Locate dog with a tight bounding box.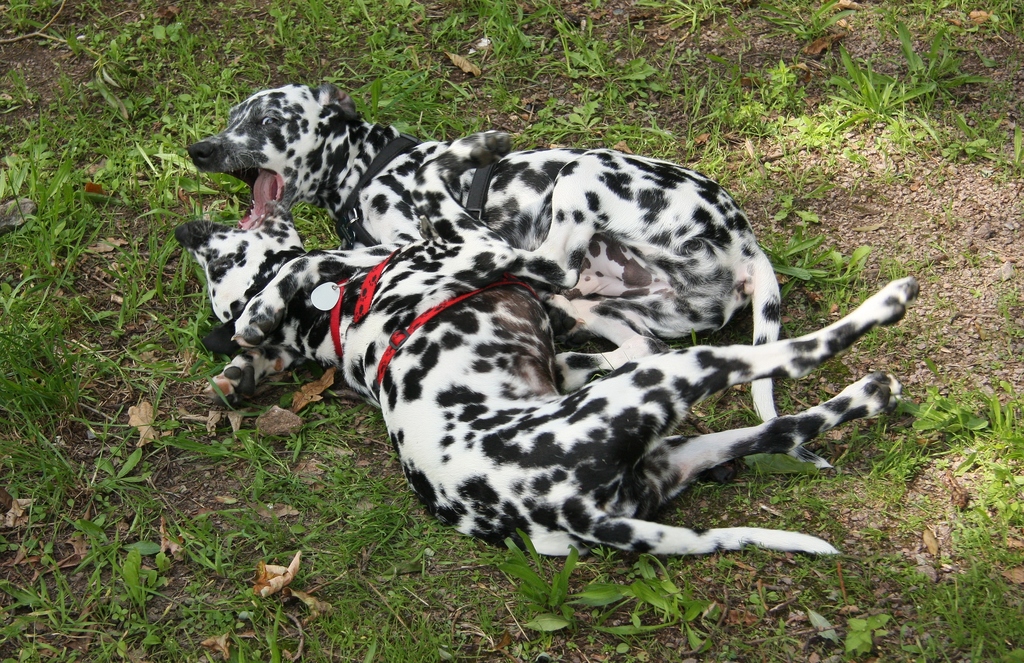
184, 79, 834, 472.
